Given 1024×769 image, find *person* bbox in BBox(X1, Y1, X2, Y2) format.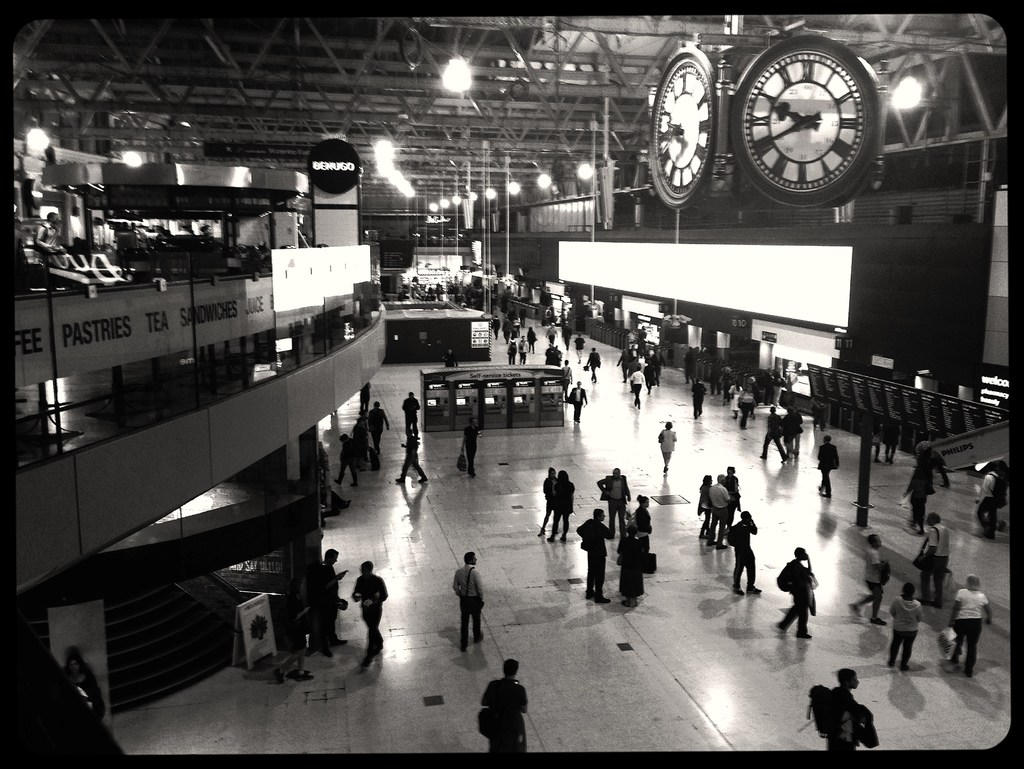
BBox(541, 472, 573, 540).
